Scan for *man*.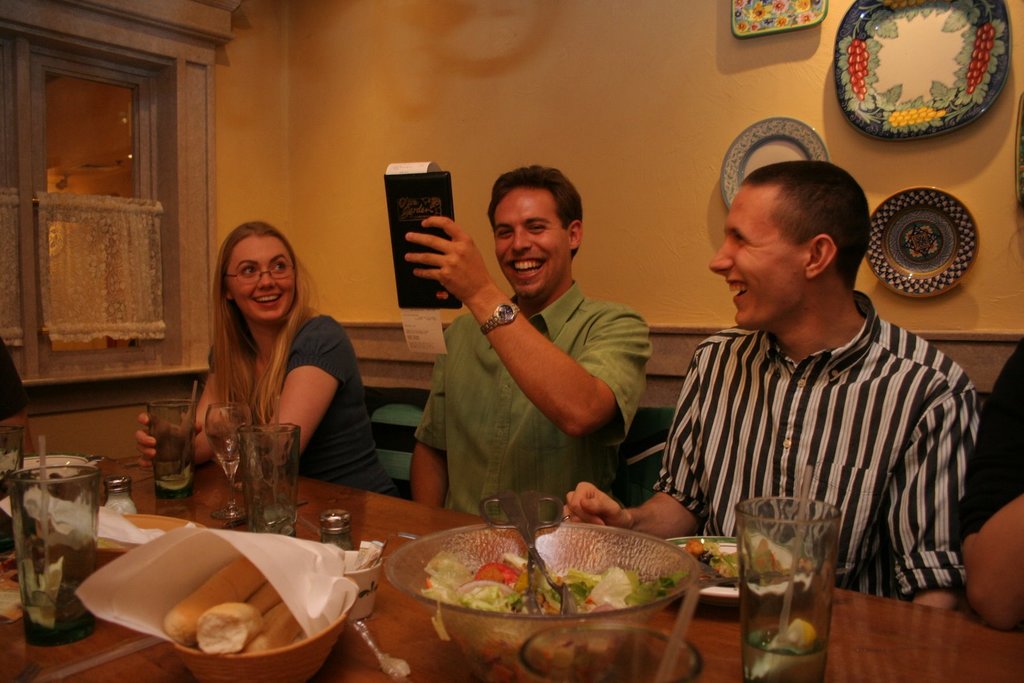
Scan result: locate(959, 340, 1023, 636).
